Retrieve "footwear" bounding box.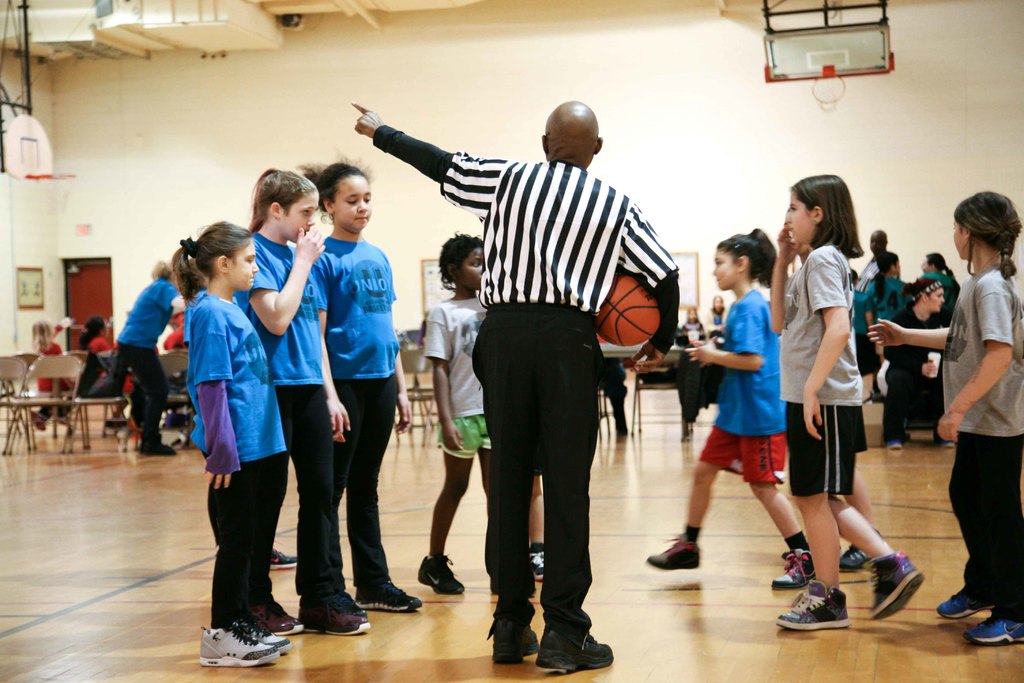
Bounding box: 791, 566, 865, 634.
